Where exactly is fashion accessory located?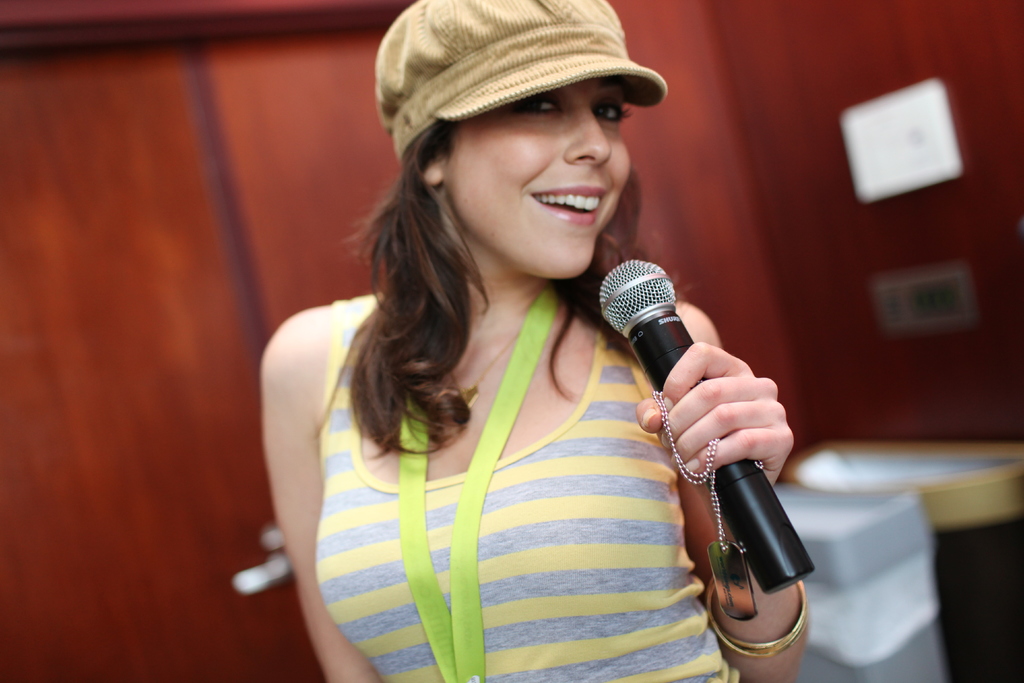
Its bounding box is <box>649,390,766,621</box>.
